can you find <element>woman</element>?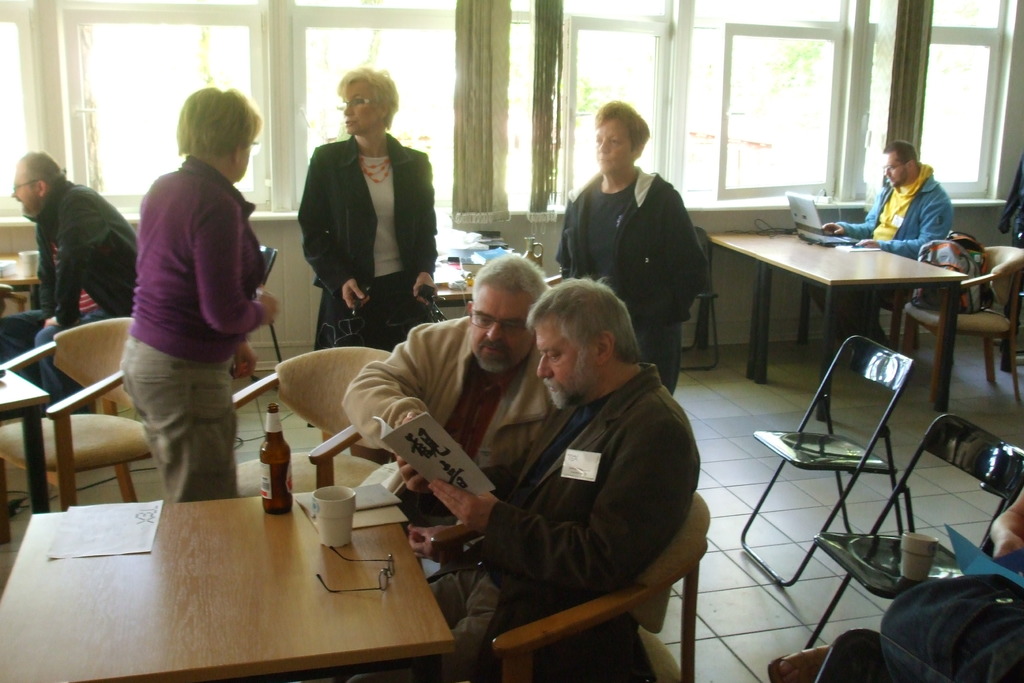
Yes, bounding box: (left=556, top=99, right=705, bottom=387).
